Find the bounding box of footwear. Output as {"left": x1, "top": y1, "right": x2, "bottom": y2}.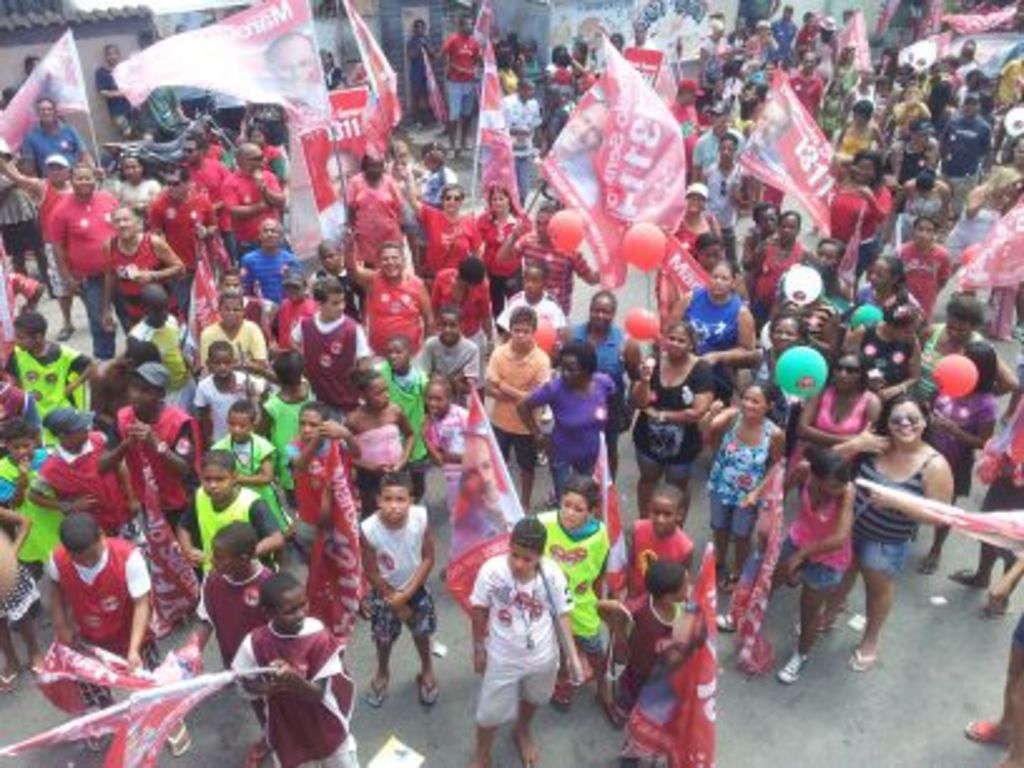
{"left": 718, "top": 570, "right": 740, "bottom": 595}.
